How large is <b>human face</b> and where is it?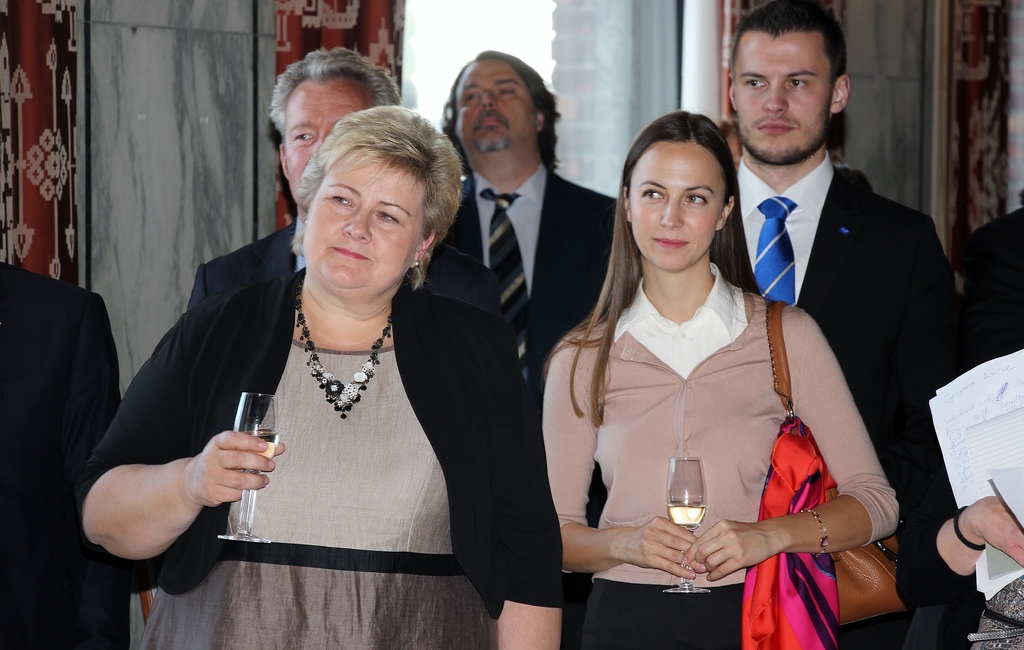
Bounding box: region(733, 33, 832, 161).
